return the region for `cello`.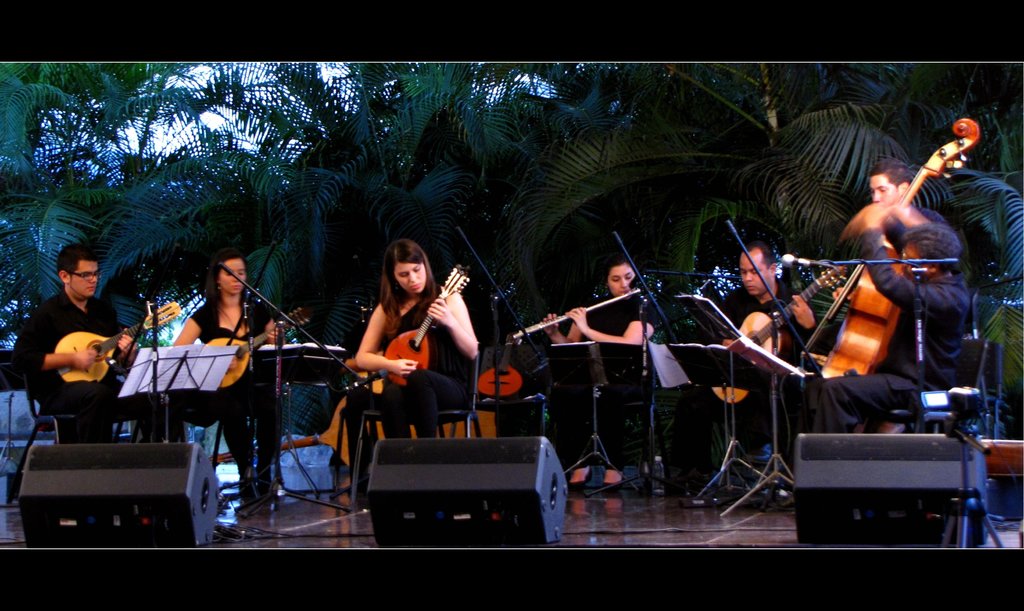
<box>381,259,476,385</box>.
